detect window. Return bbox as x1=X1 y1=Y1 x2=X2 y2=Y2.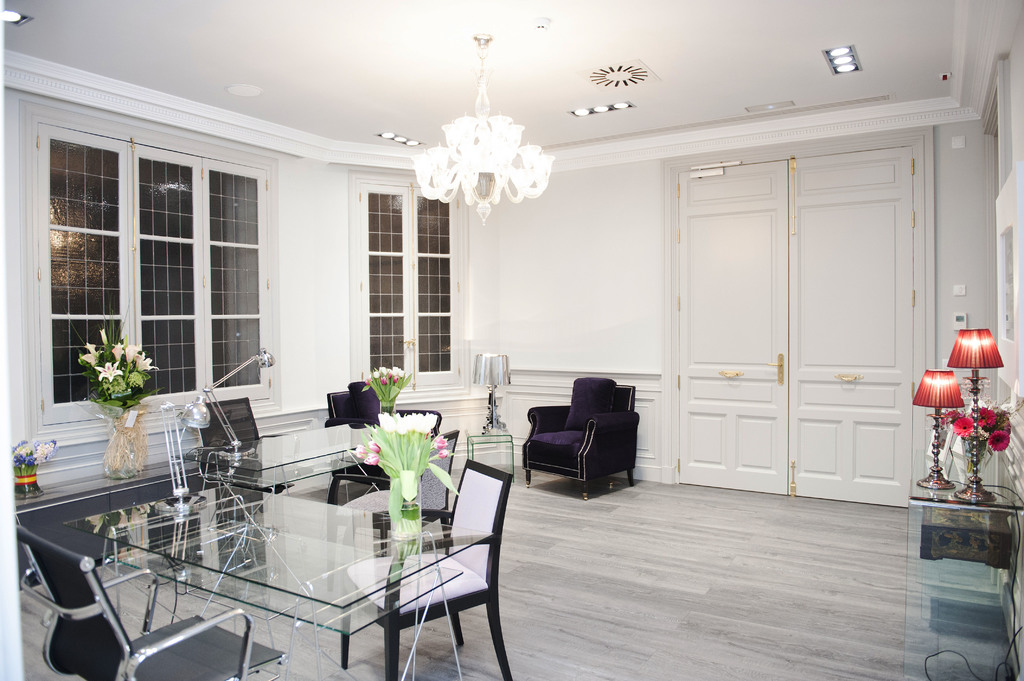
x1=12 y1=98 x2=286 y2=448.
